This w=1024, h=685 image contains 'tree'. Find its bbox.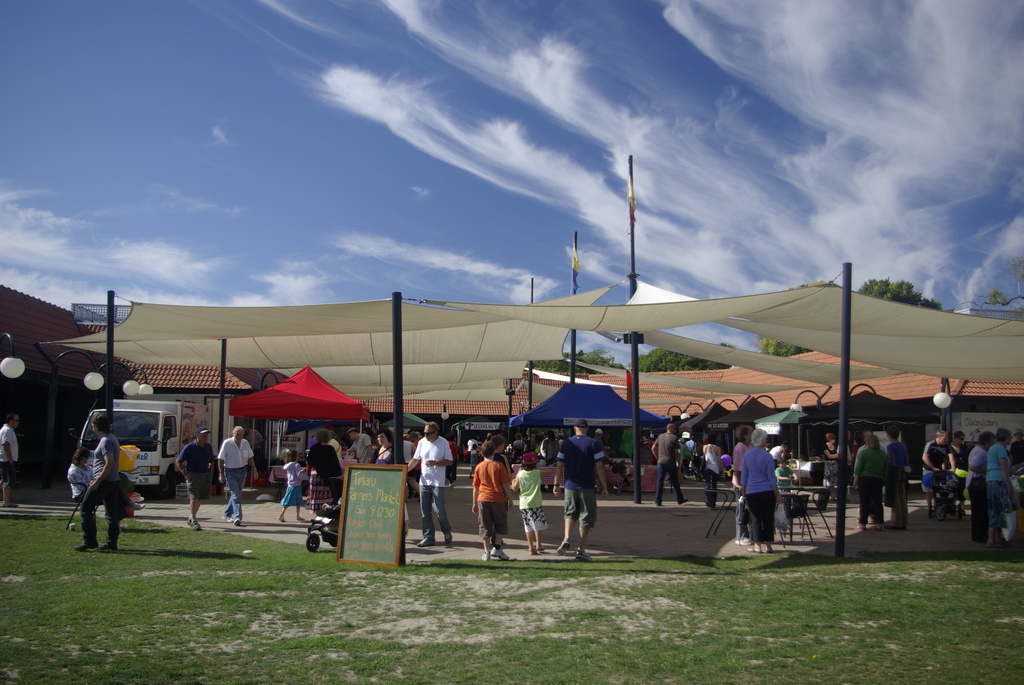
left=858, top=266, right=936, bottom=302.
